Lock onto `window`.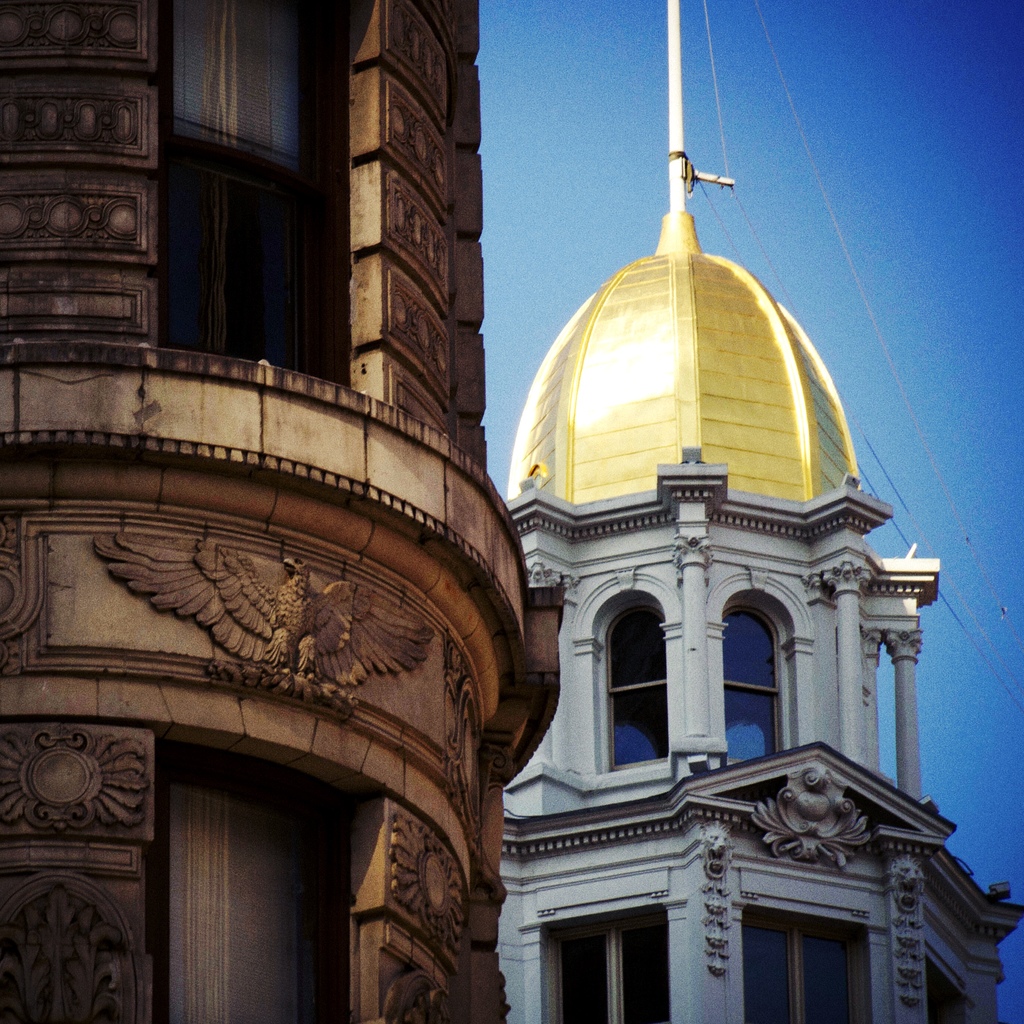
Locked: 744:918:863:1023.
